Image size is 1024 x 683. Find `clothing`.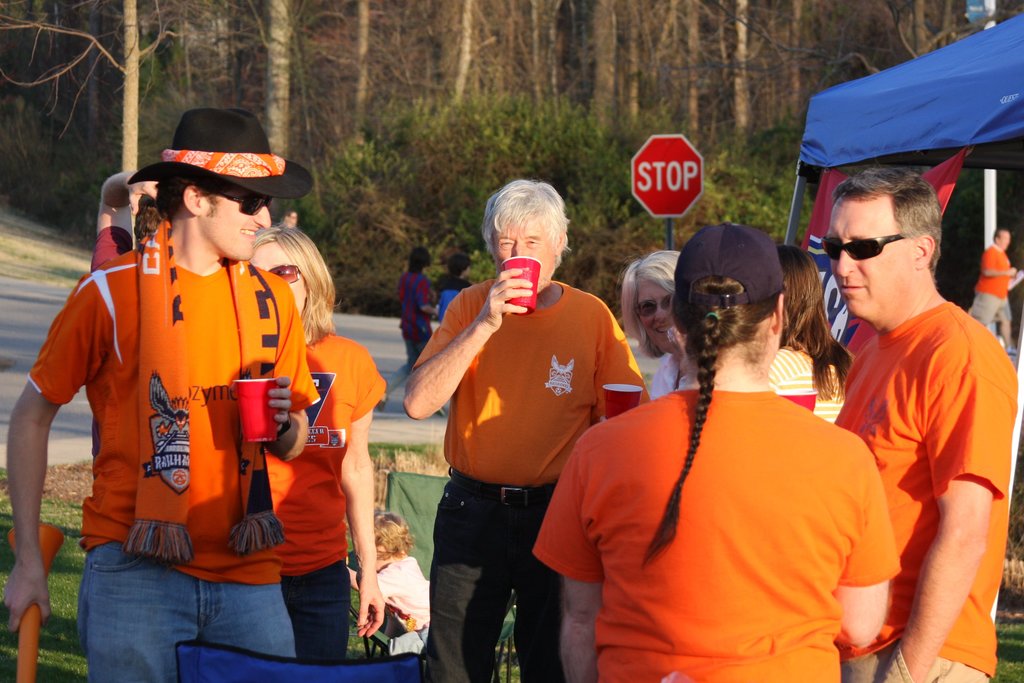
bbox(367, 550, 433, 661).
